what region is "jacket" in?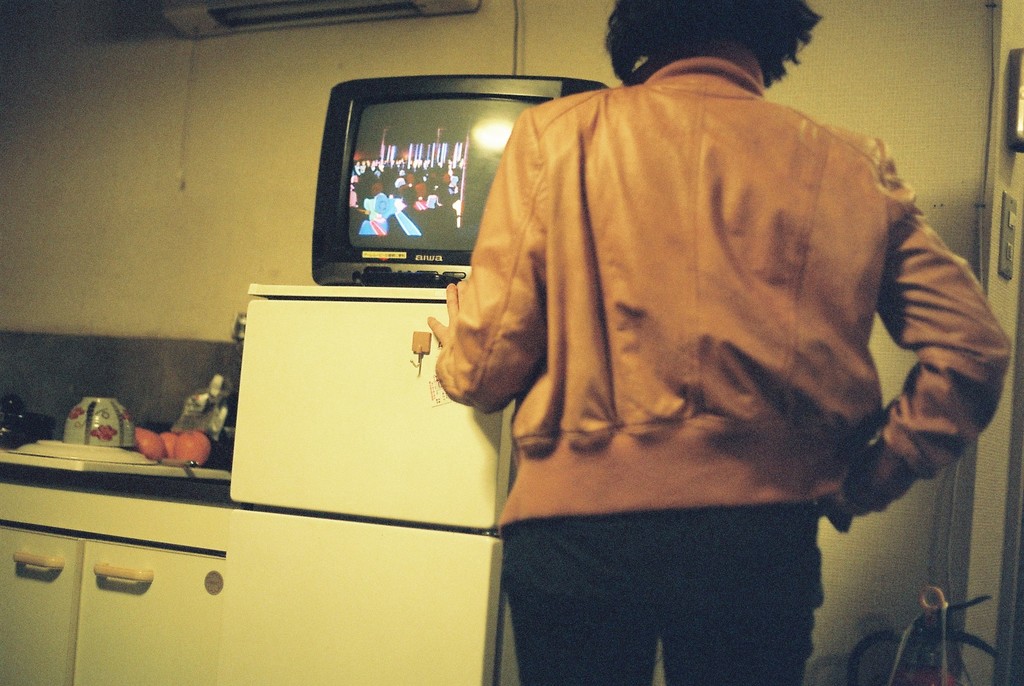
left=426, top=12, right=960, bottom=582.
